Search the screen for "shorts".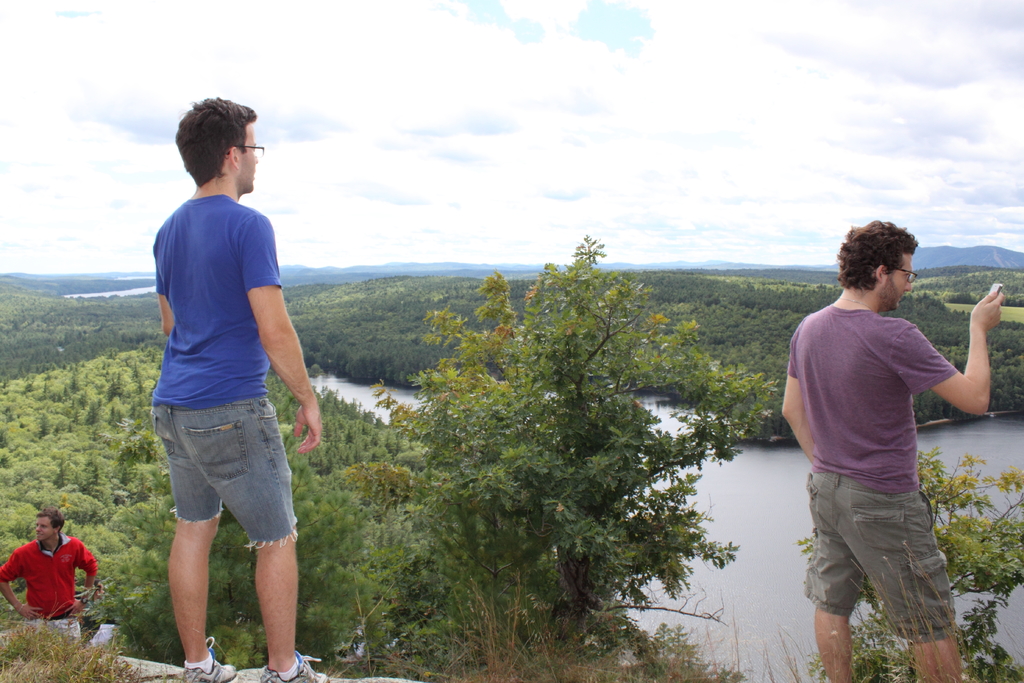
Found at [804, 470, 955, 646].
